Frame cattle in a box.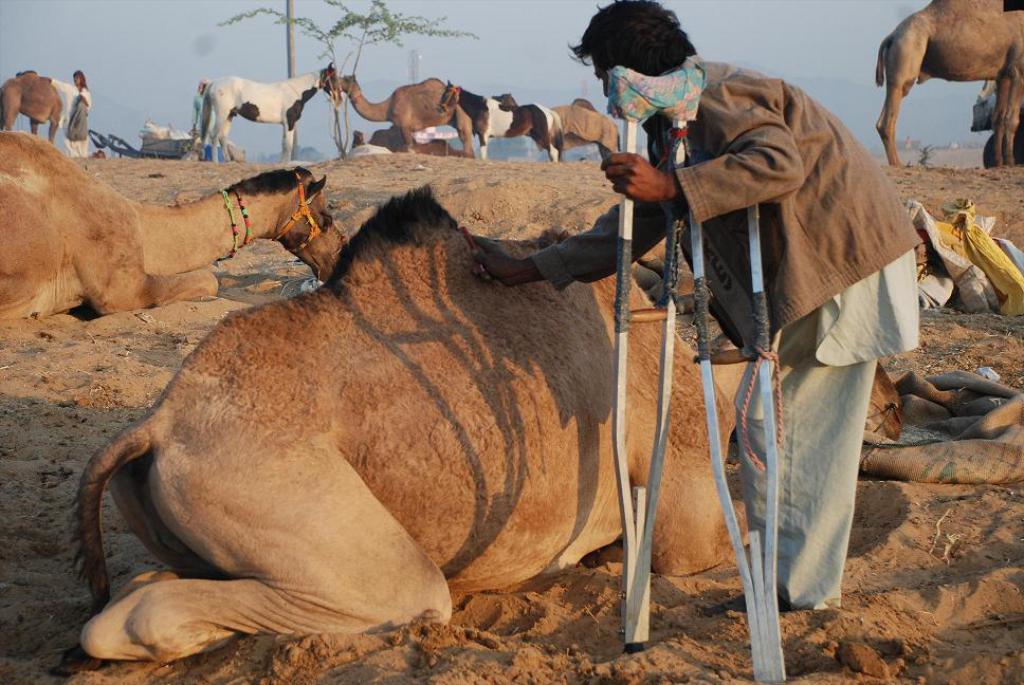
(874,0,1023,171).
